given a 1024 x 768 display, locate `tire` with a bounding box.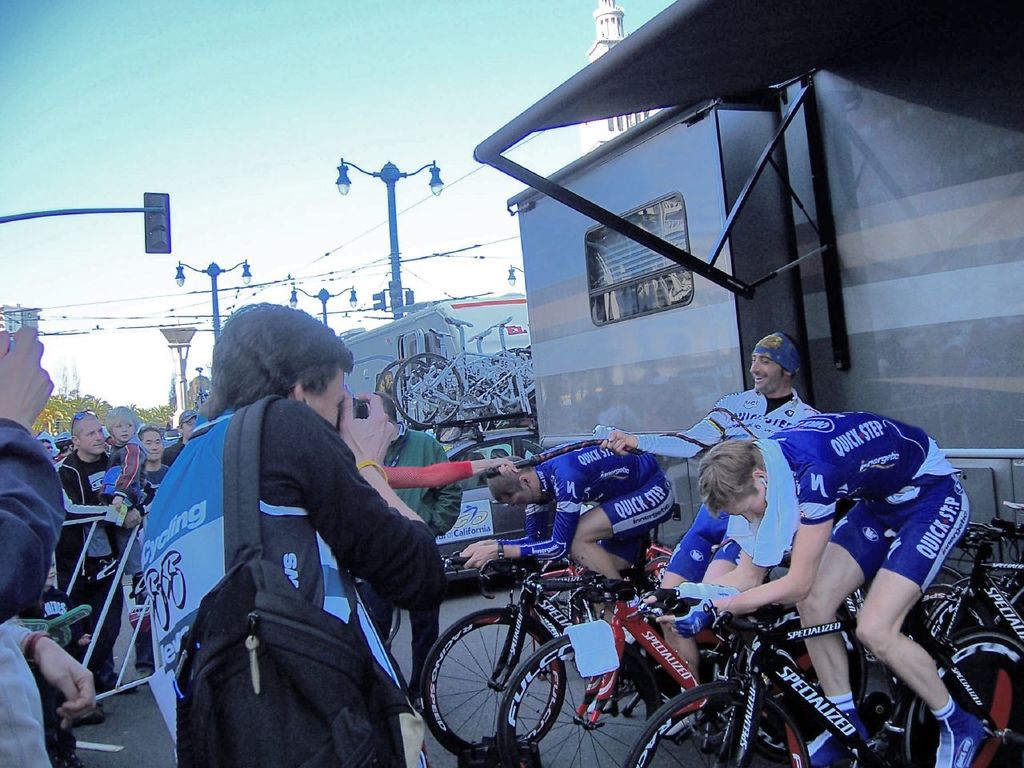
Located: (x1=908, y1=632, x2=1023, y2=767).
